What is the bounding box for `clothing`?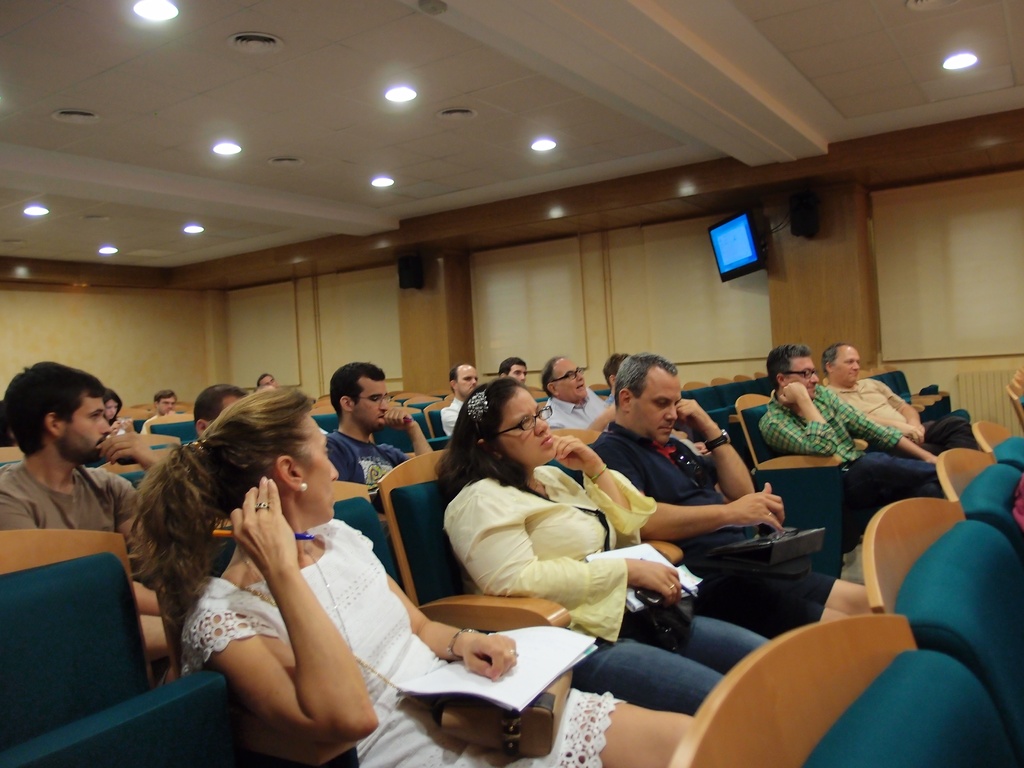
bbox=[541, 385, 614, 450].
